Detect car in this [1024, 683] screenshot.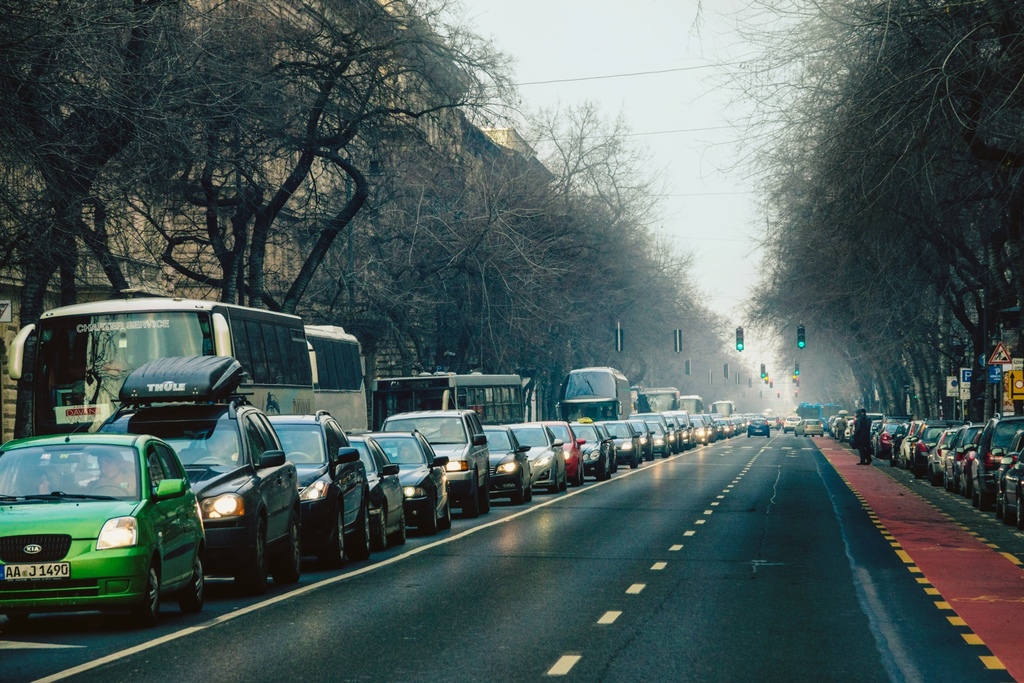
Detection: 365:424:456:533.
